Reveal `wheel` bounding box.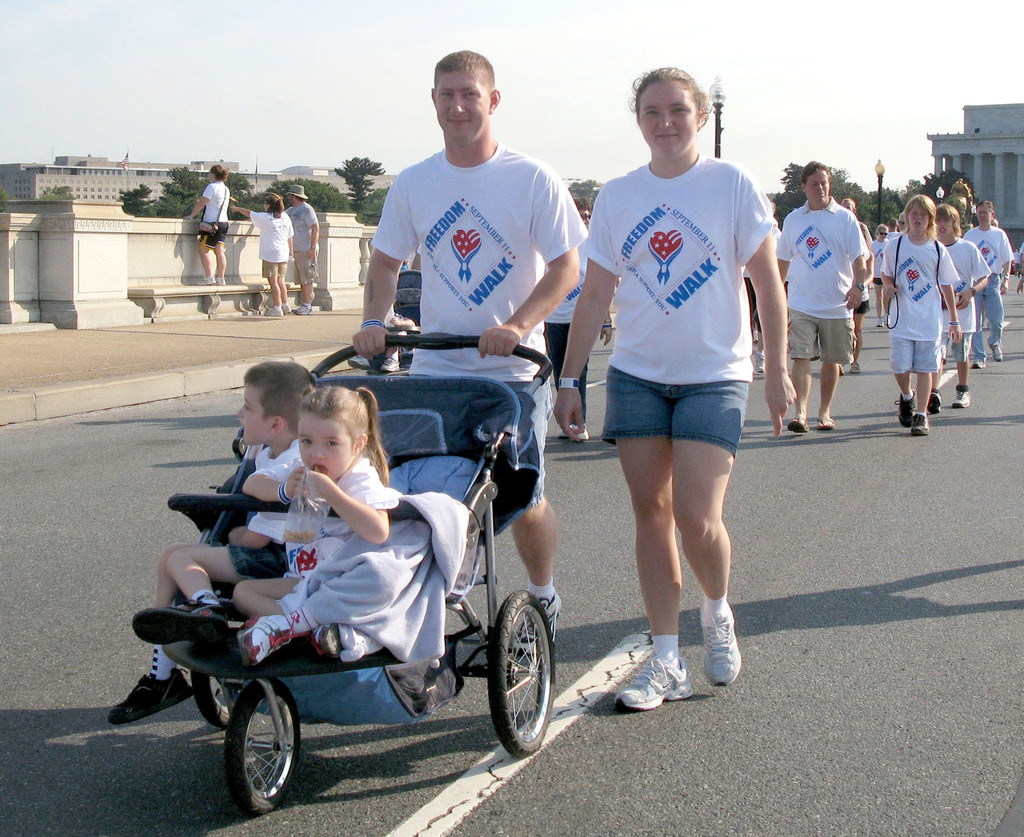
Revealed: pyautogui.locateOnScreen(486, 590, 554, 758).
